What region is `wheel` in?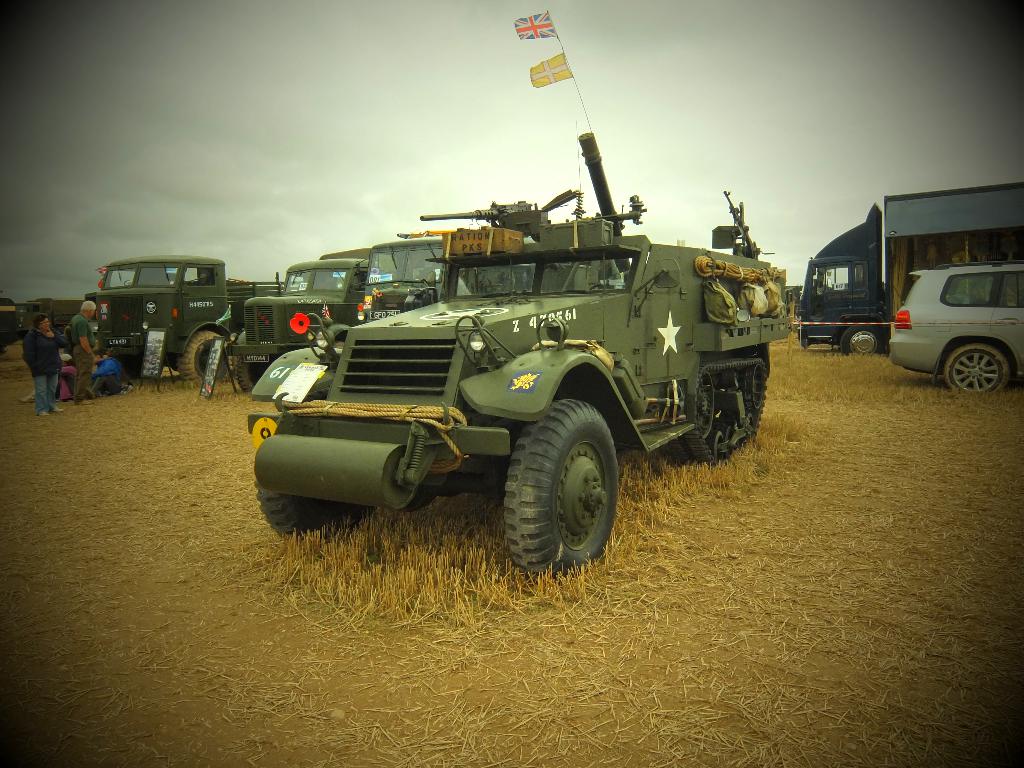
locate(839, 322, 881, 358).
